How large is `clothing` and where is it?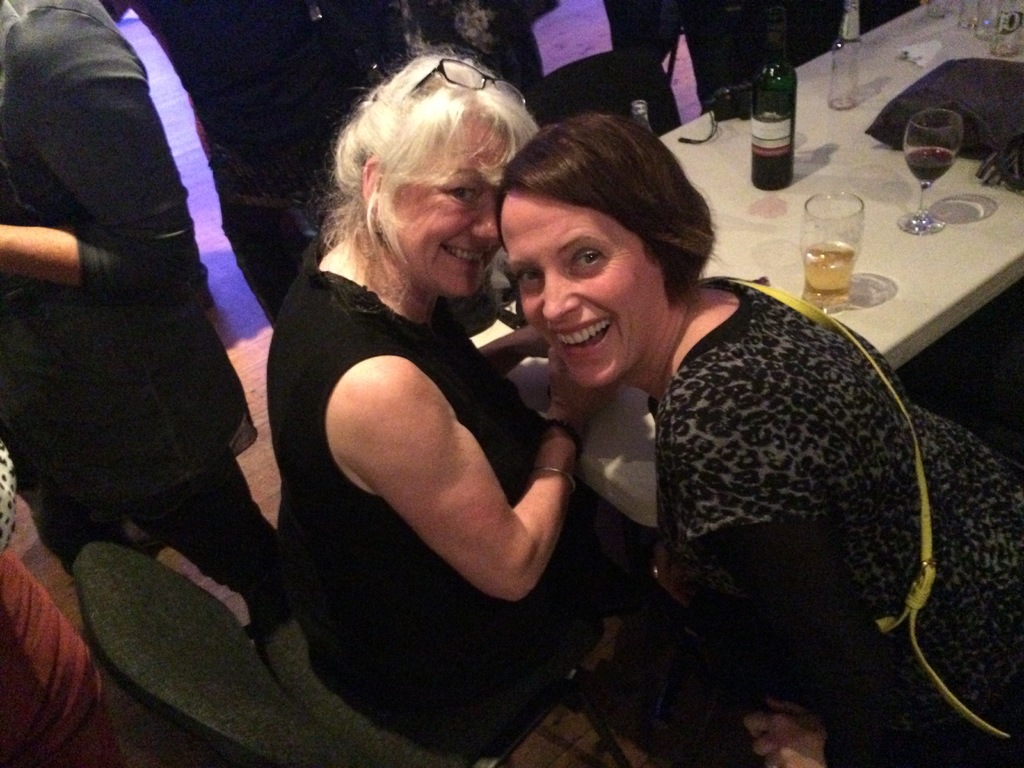
Bounding box: locate(264, 234, 613, 756).
